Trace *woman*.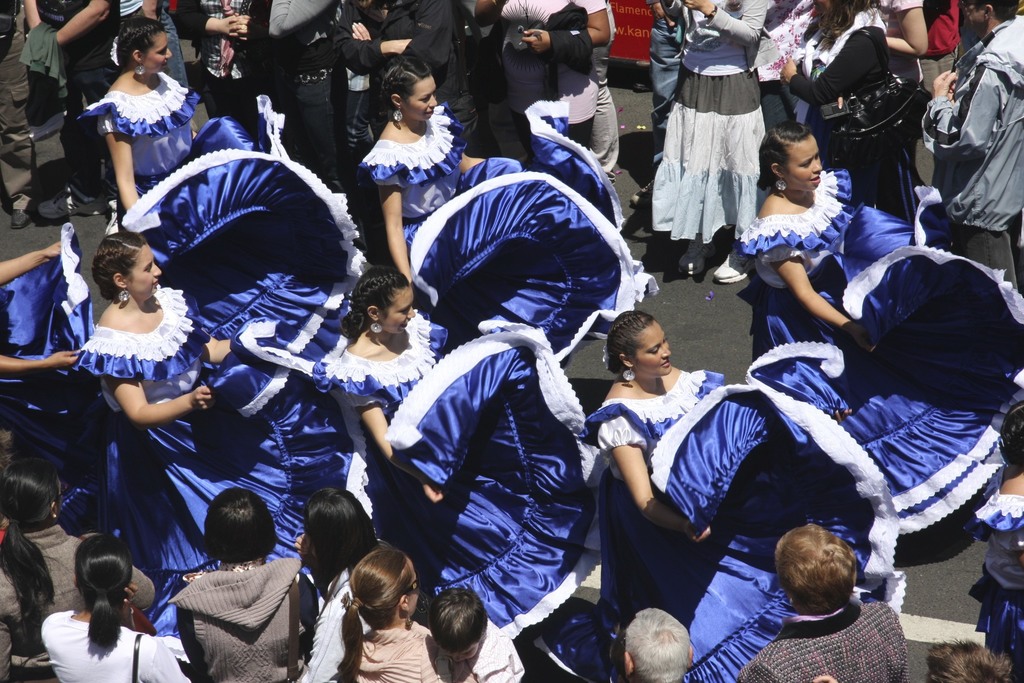
Traced to Rect(646, 0, 765, 286).
